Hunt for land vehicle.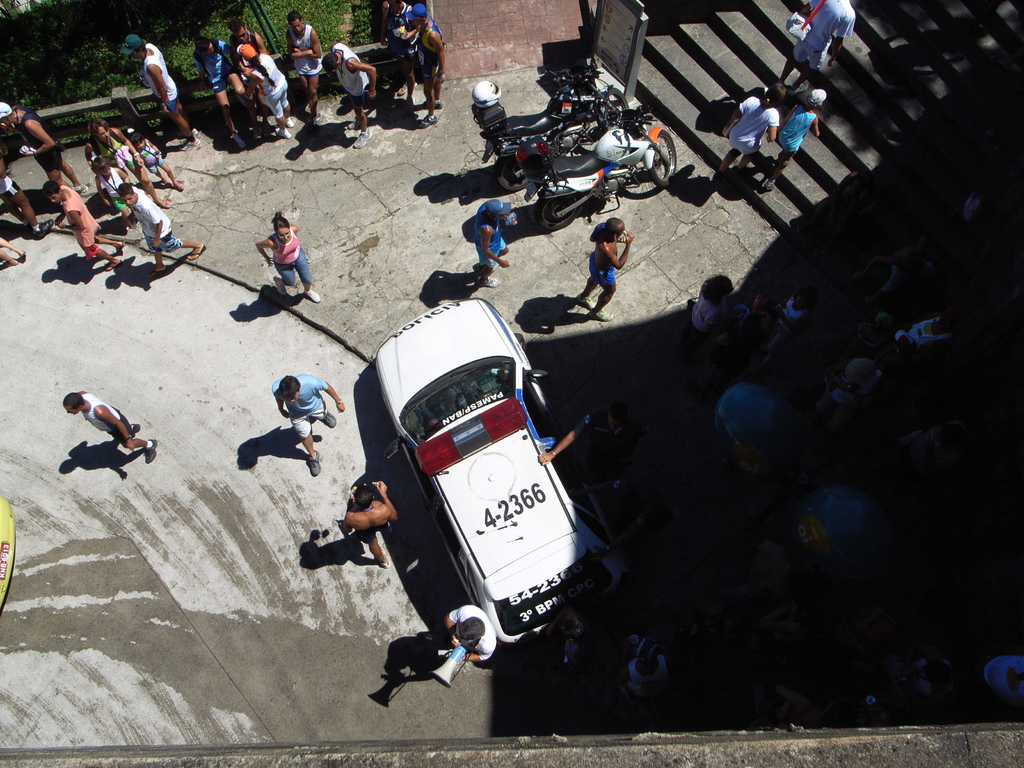
Hunted down at <bbox>471, 53, 628, 196</bbox>.
